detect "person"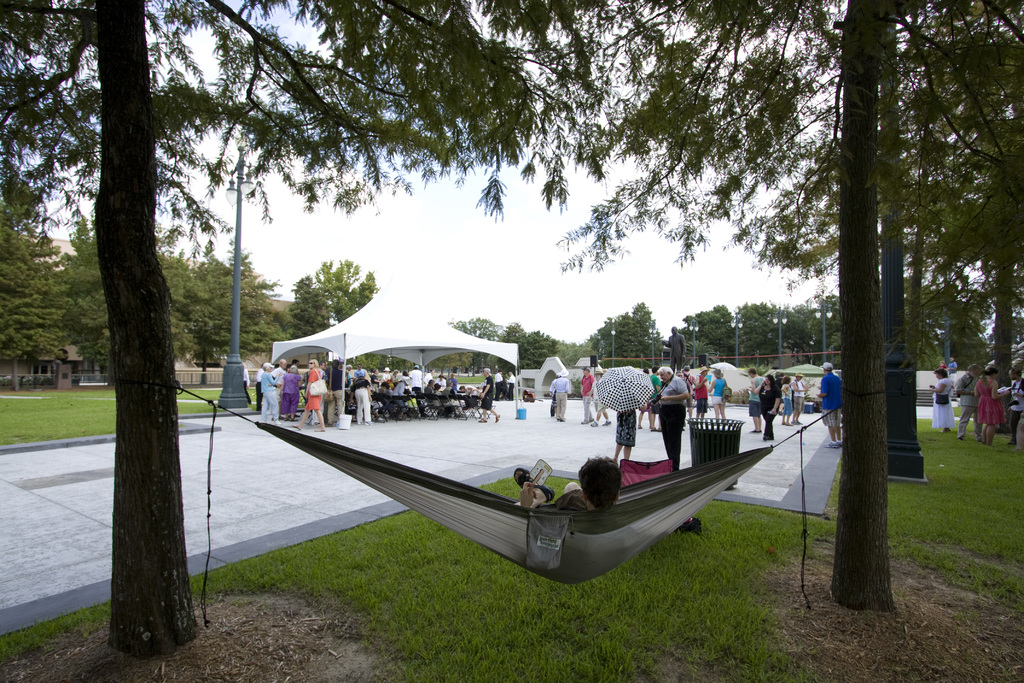
left=813, top=361, right=844, bottom=448
